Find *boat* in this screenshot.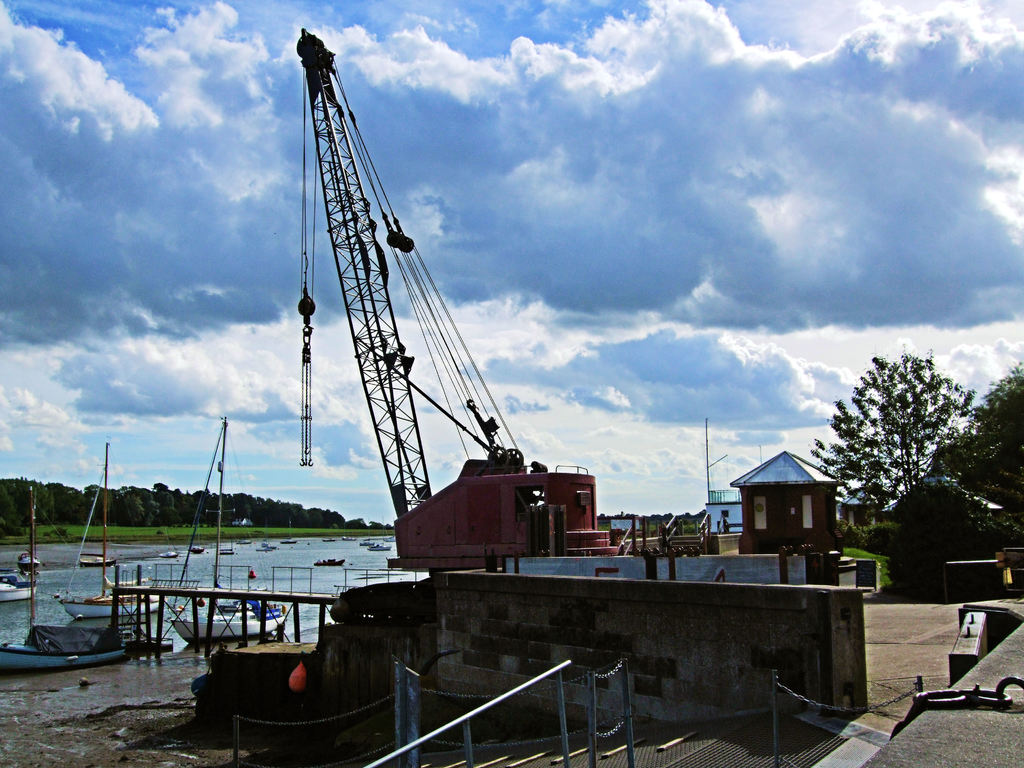
The bounding box for *boat* is detection(0, 621, 129, 669).
